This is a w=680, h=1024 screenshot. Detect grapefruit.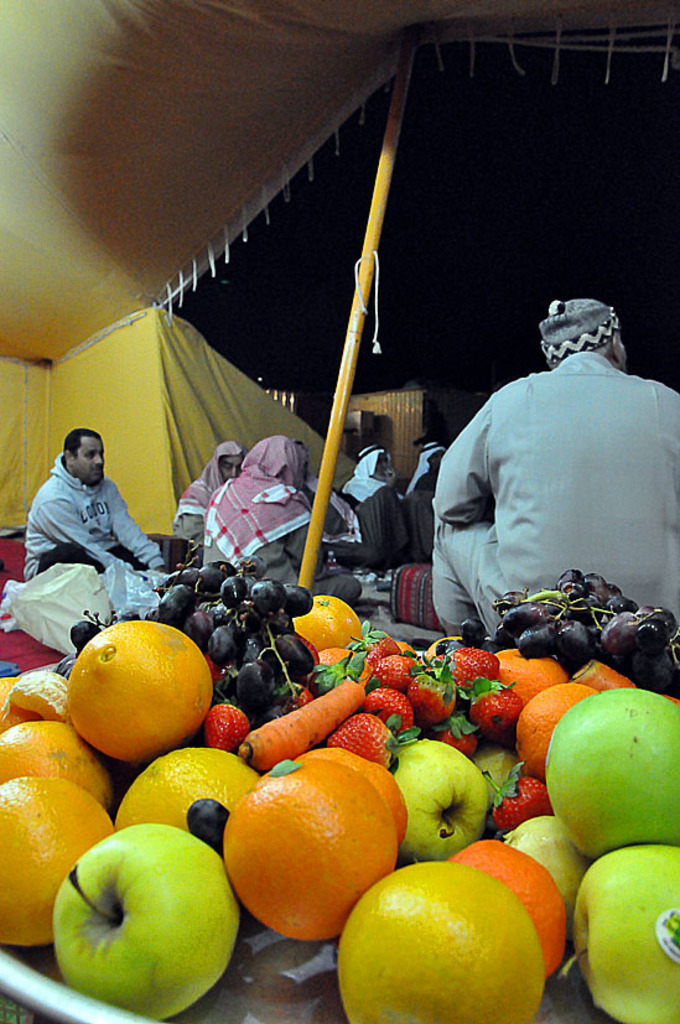
pyautogui.locateOnScreen(107, 748, 255, 833).
